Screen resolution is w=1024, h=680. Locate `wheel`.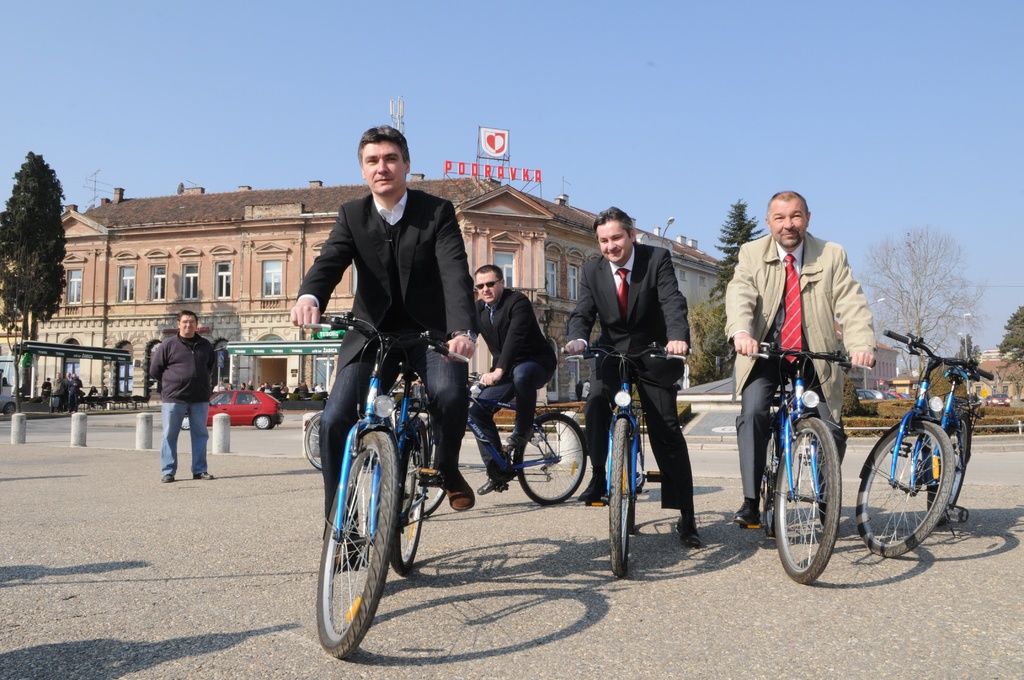
select_region(315, 428, 399, 652).
